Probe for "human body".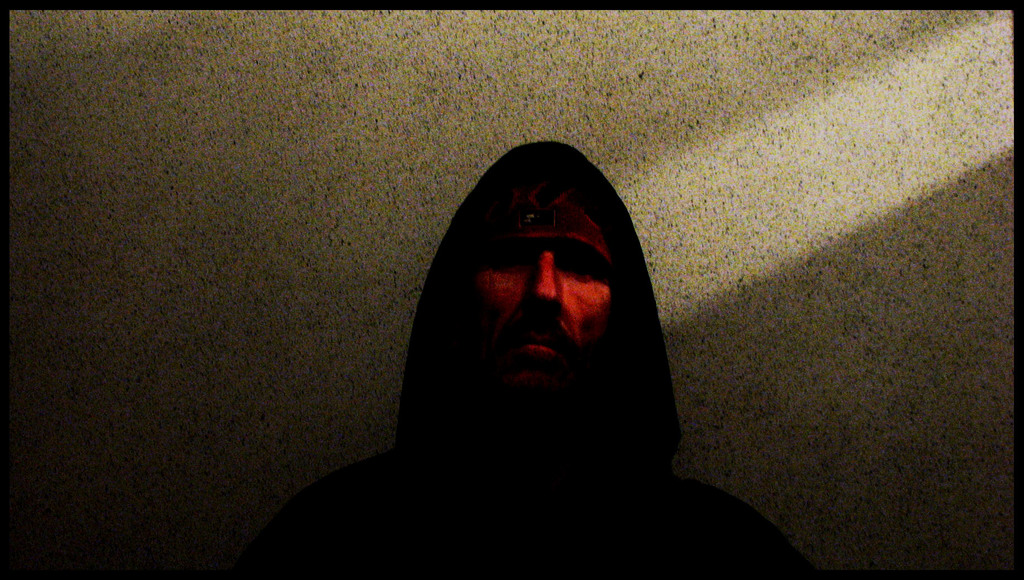
Probe result: (left=238, top=138, right=824, bottom=577).
